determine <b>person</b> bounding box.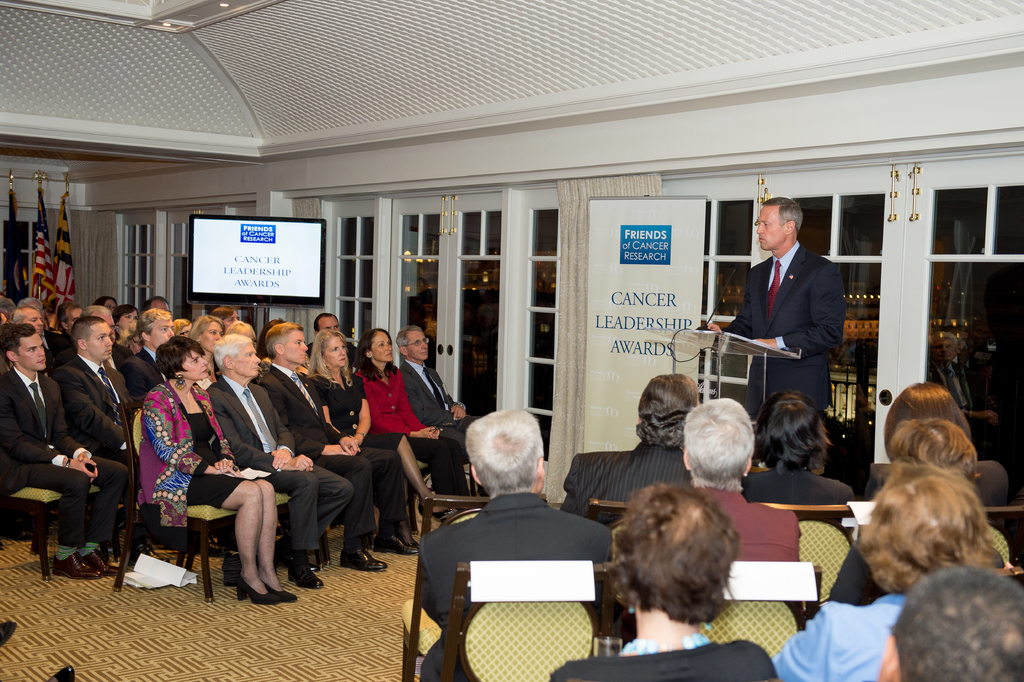
Determined: <box>177,312,194,347</box>.
